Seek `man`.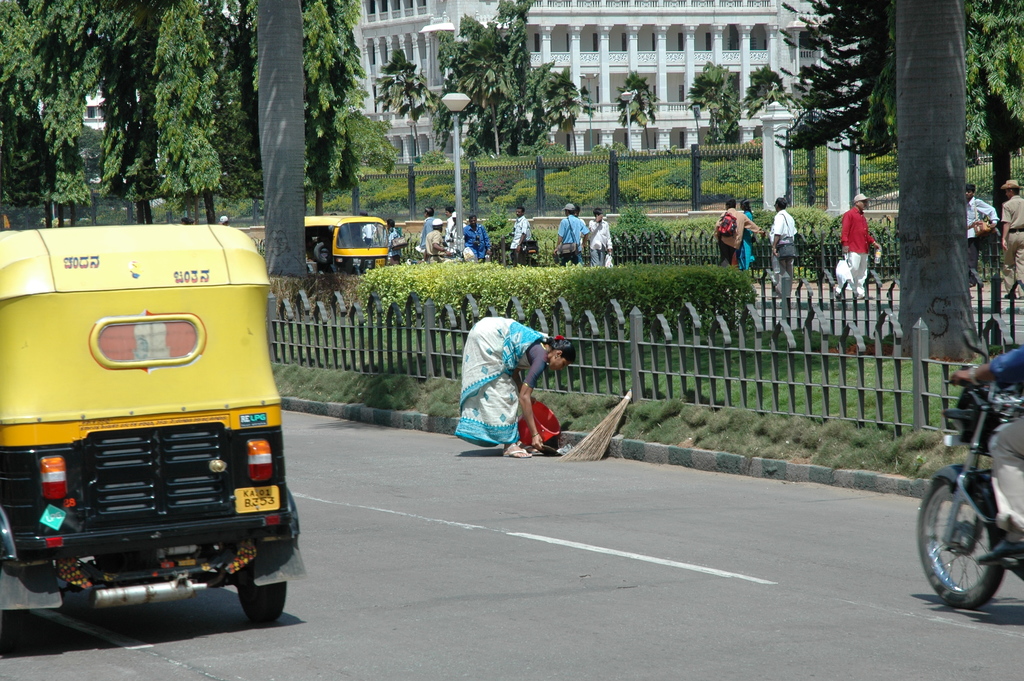
(left=588, top=206, right=614, bottom=270).
